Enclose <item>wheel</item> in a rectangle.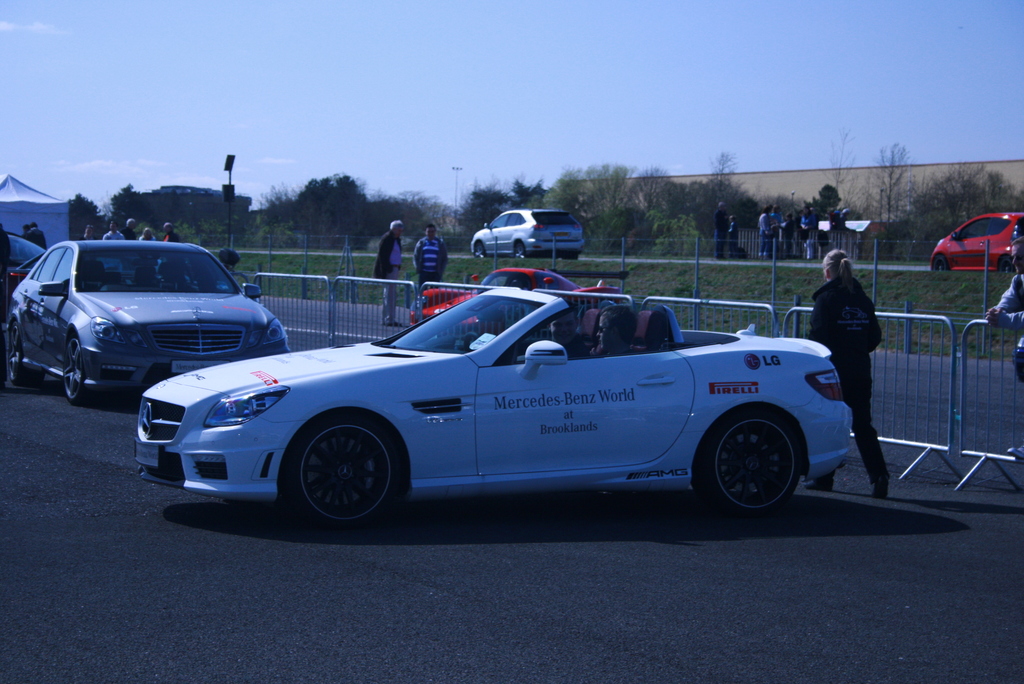
crop(690, 410, 804, 515).
